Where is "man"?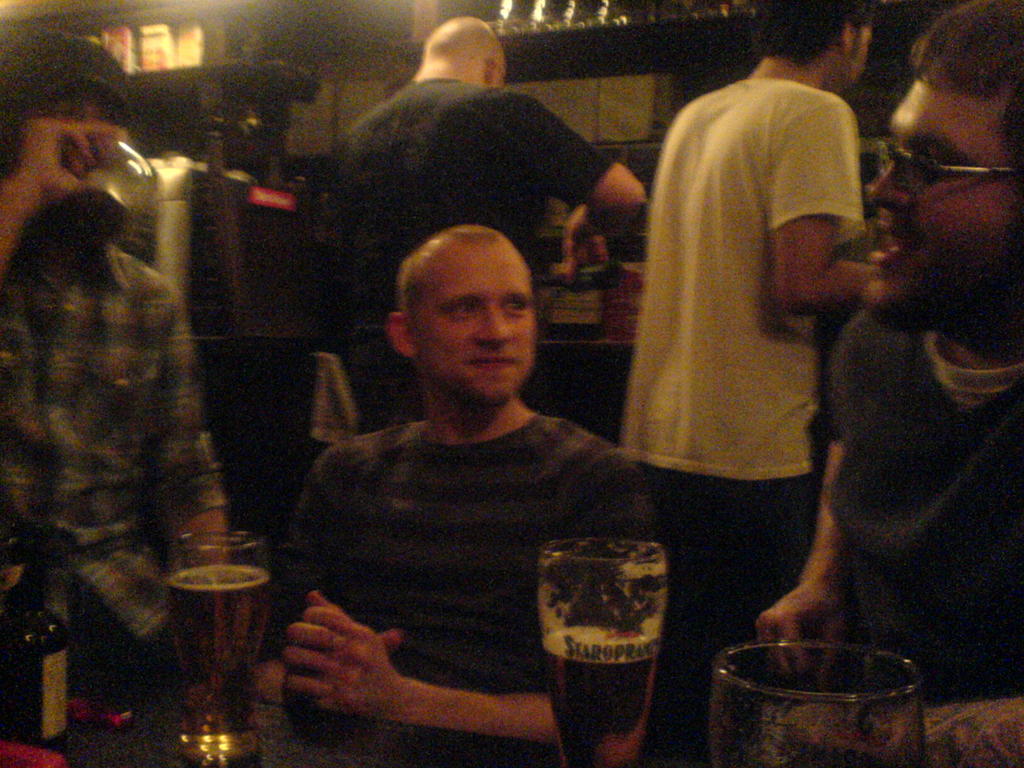
box=[284, 224, 638, 767].
